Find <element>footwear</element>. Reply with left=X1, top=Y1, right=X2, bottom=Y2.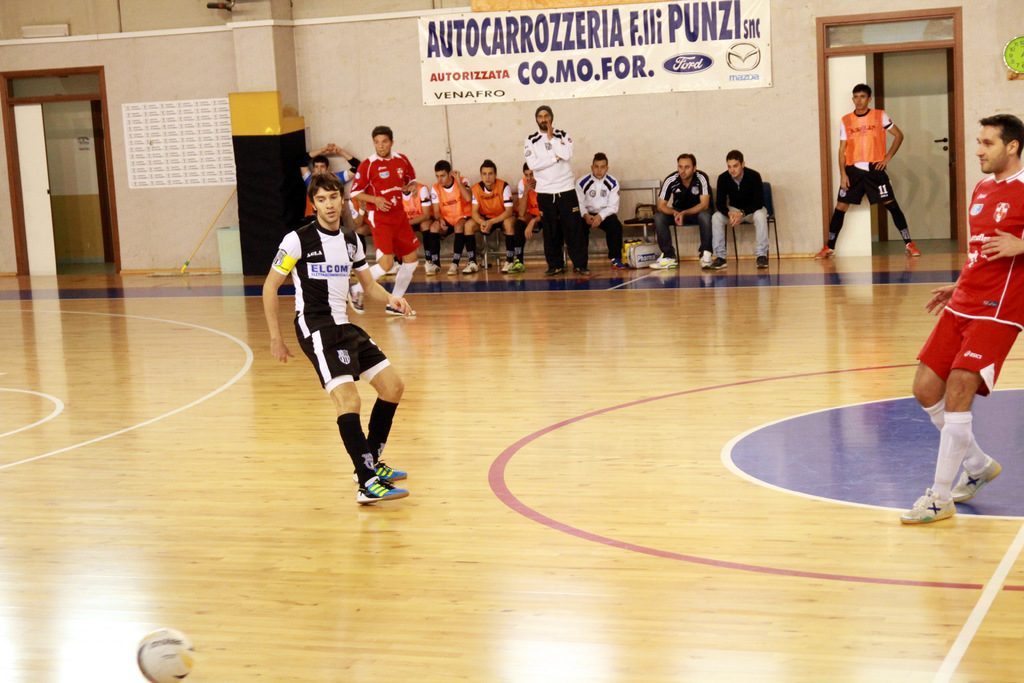
left=468, top=260, right=478, bottom=276.
